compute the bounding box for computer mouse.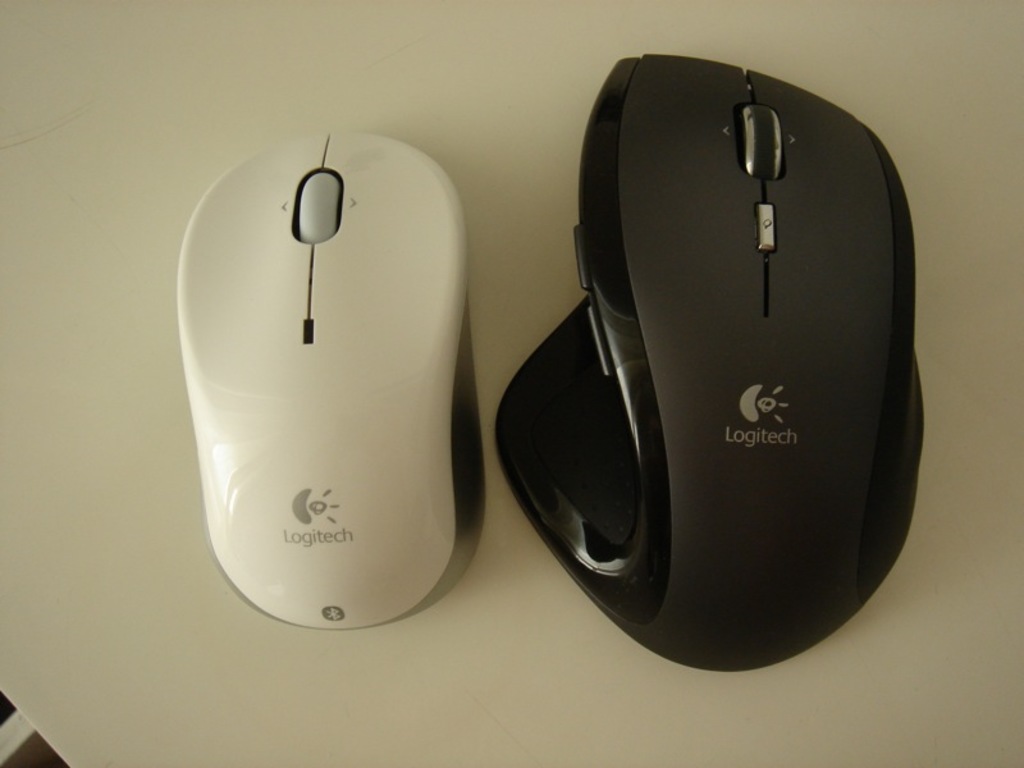
crop(175, 127, 488, 634).
